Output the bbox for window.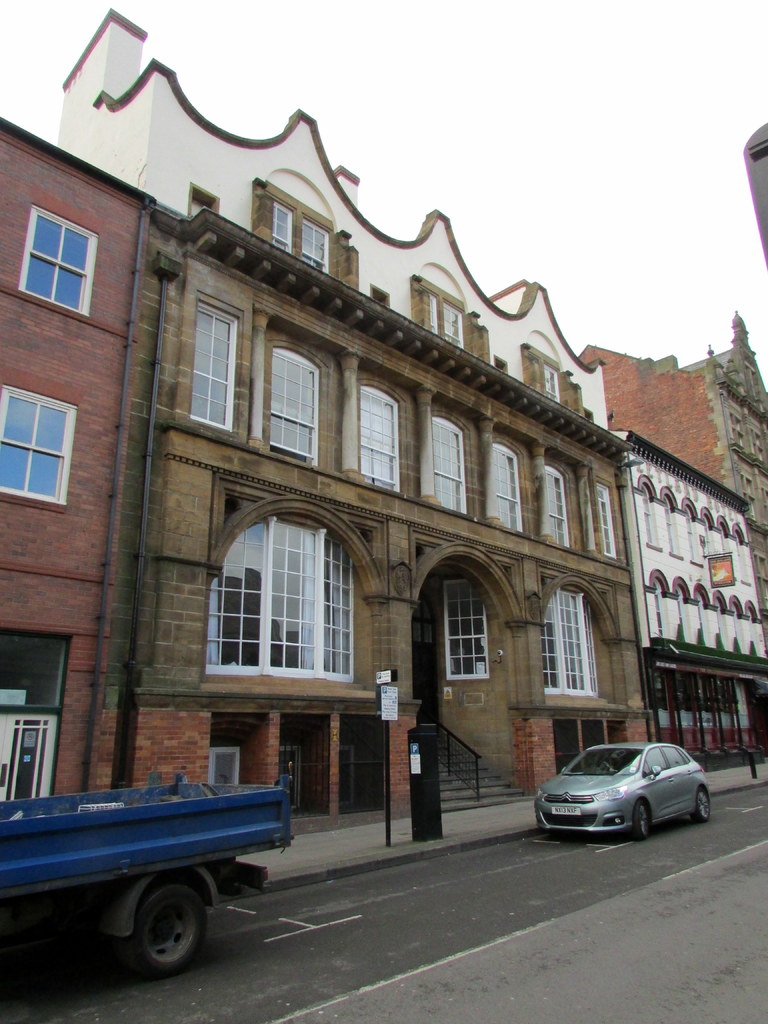
BBox(759, 487, 767, 531).
